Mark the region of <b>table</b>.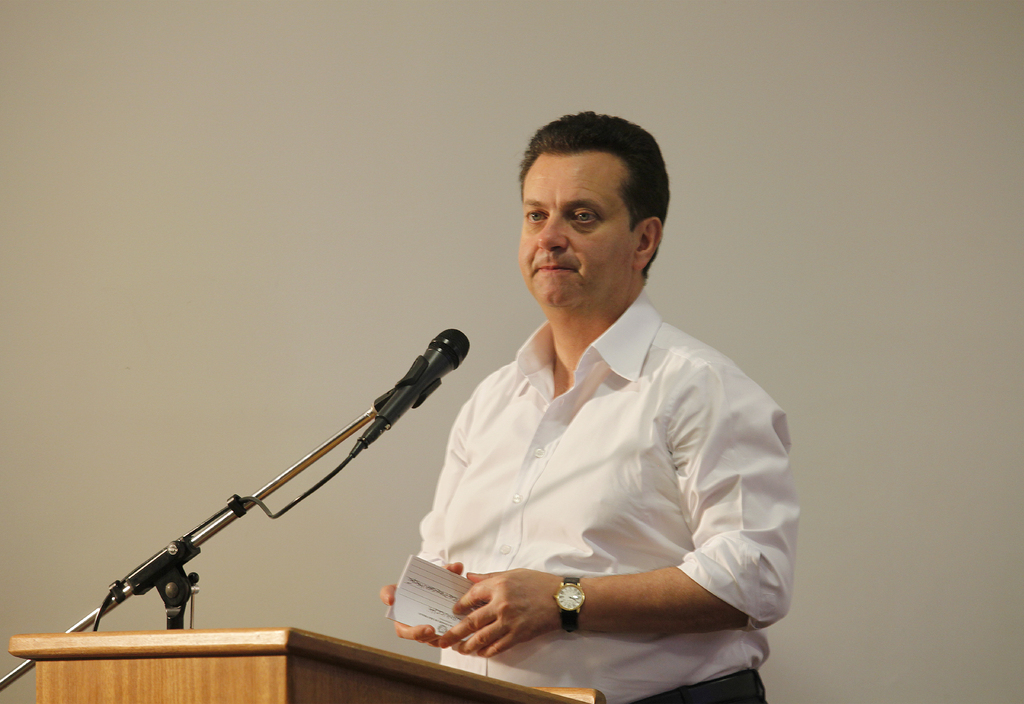
Region: 5/618/618/703.
